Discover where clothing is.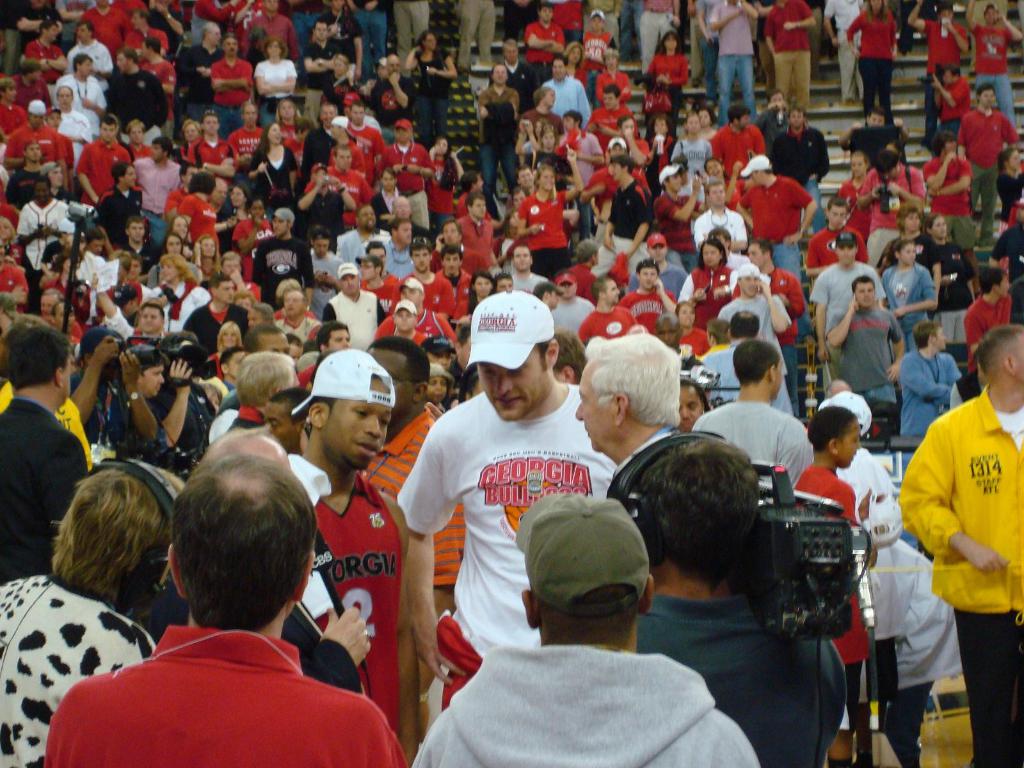
Discovered at 285 119 293 144.
